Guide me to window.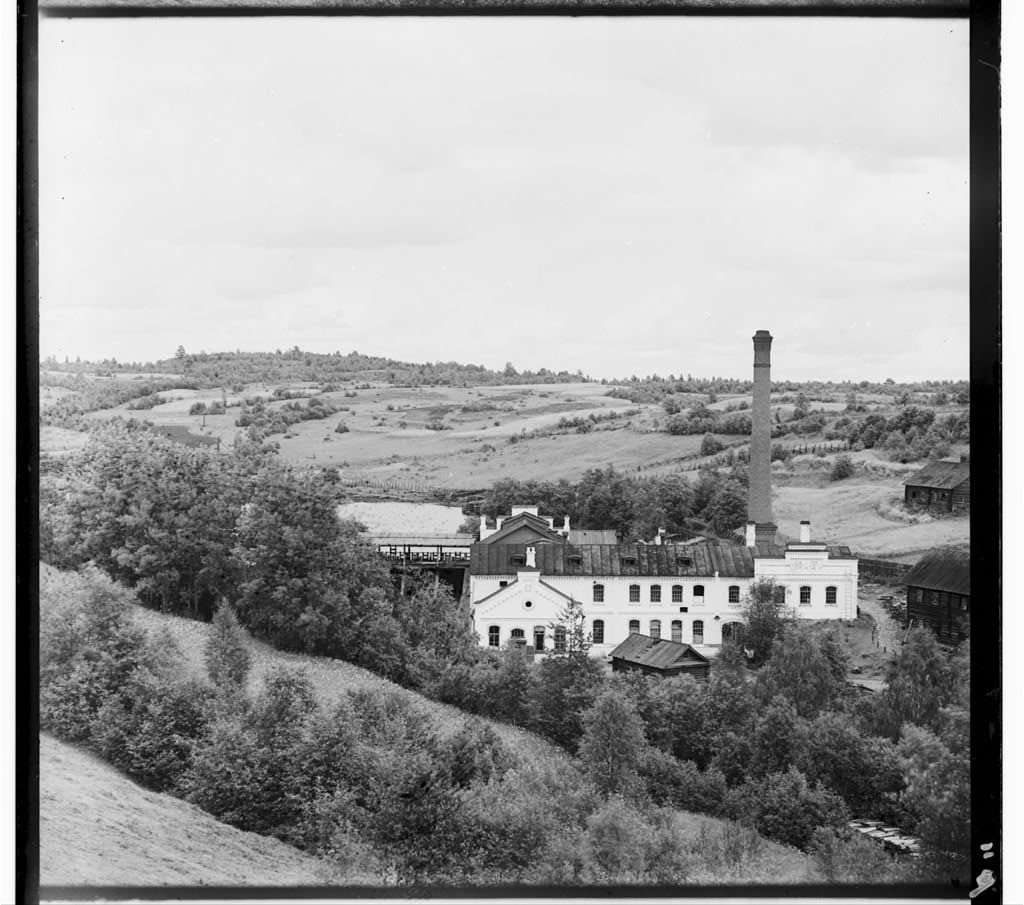
Guidance: locate(773, 586, 787, 605).
